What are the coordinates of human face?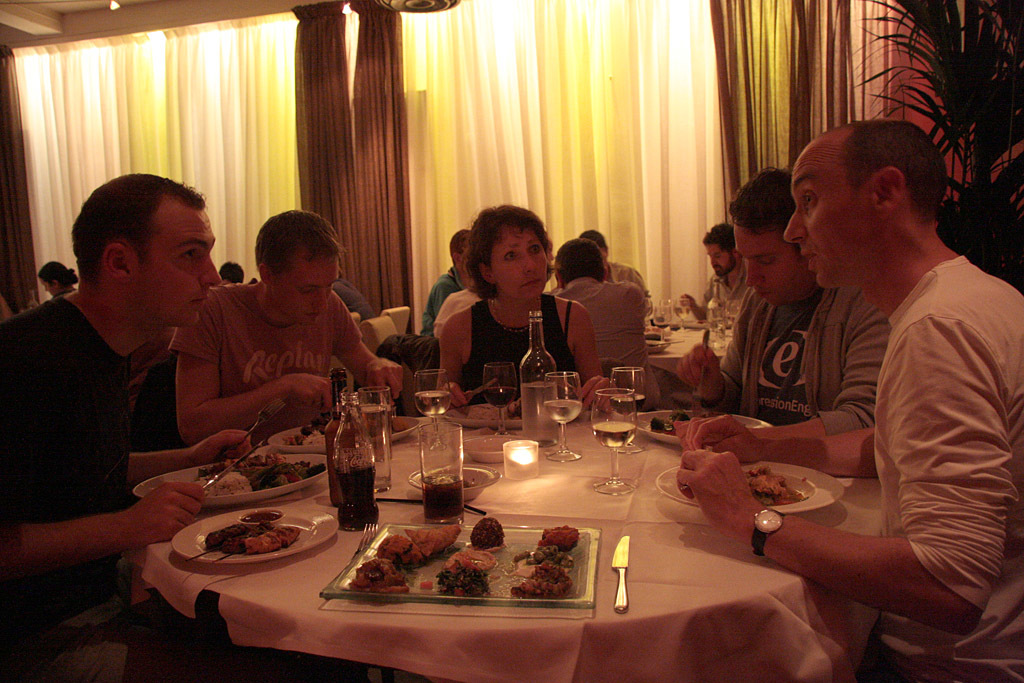
(734, 219, 803, 308).
